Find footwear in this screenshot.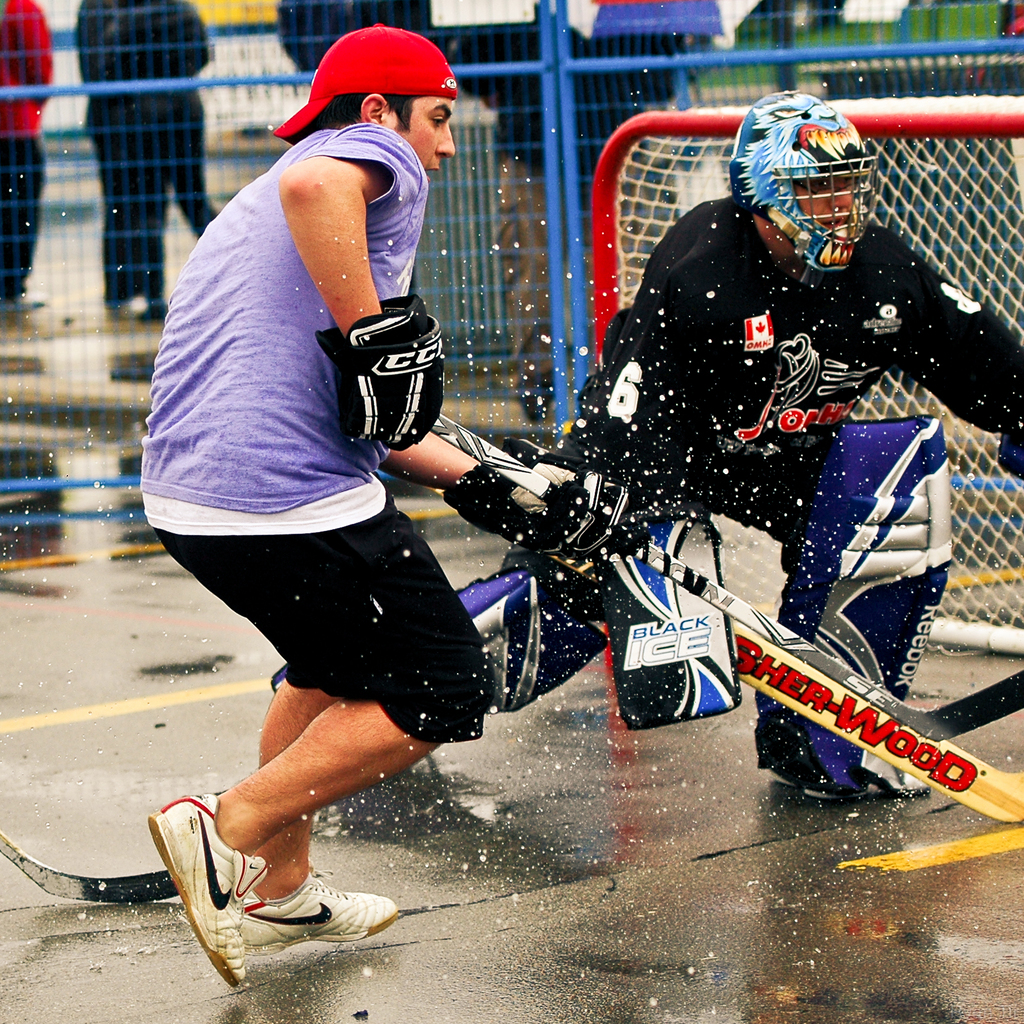
The bounding box for footwear is pyautogui.locateOnScreen(109, 288, 173, 321).
